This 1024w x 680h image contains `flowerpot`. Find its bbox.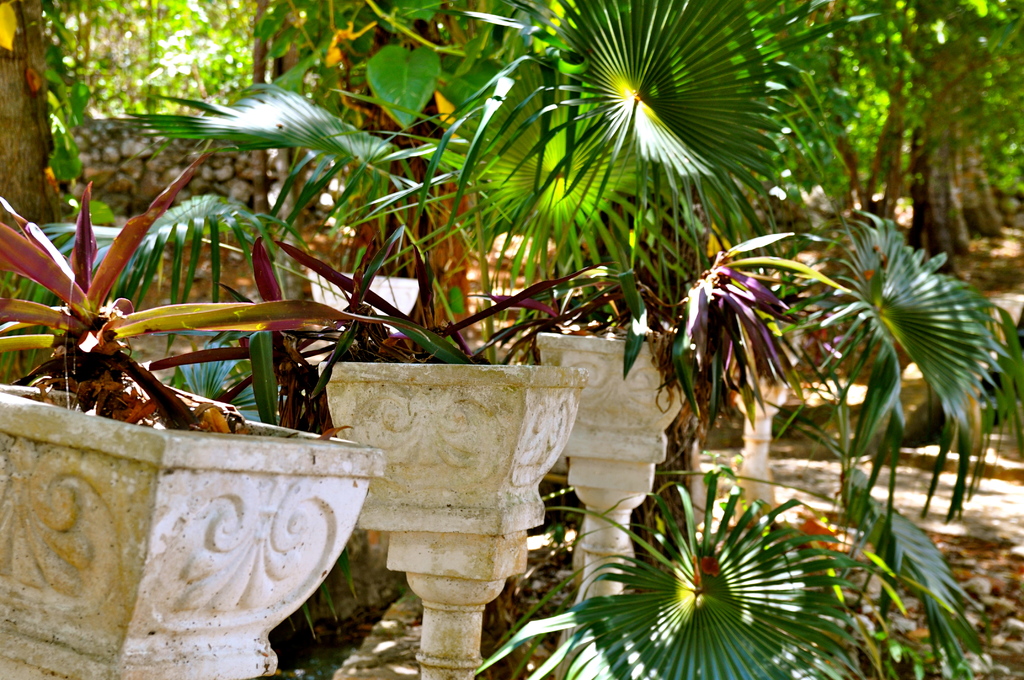
bbox(307, 376, 586, 645).
